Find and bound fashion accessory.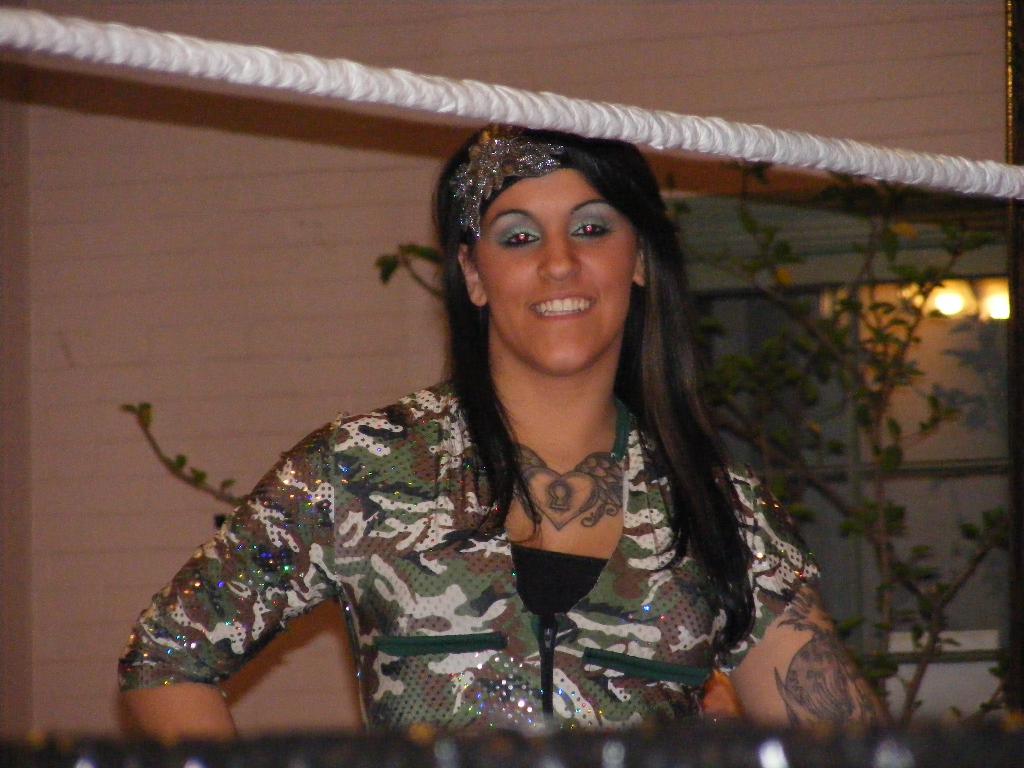
Bound: {"left": 514, "top": 395, "right": 628, "bottom": 534}.
